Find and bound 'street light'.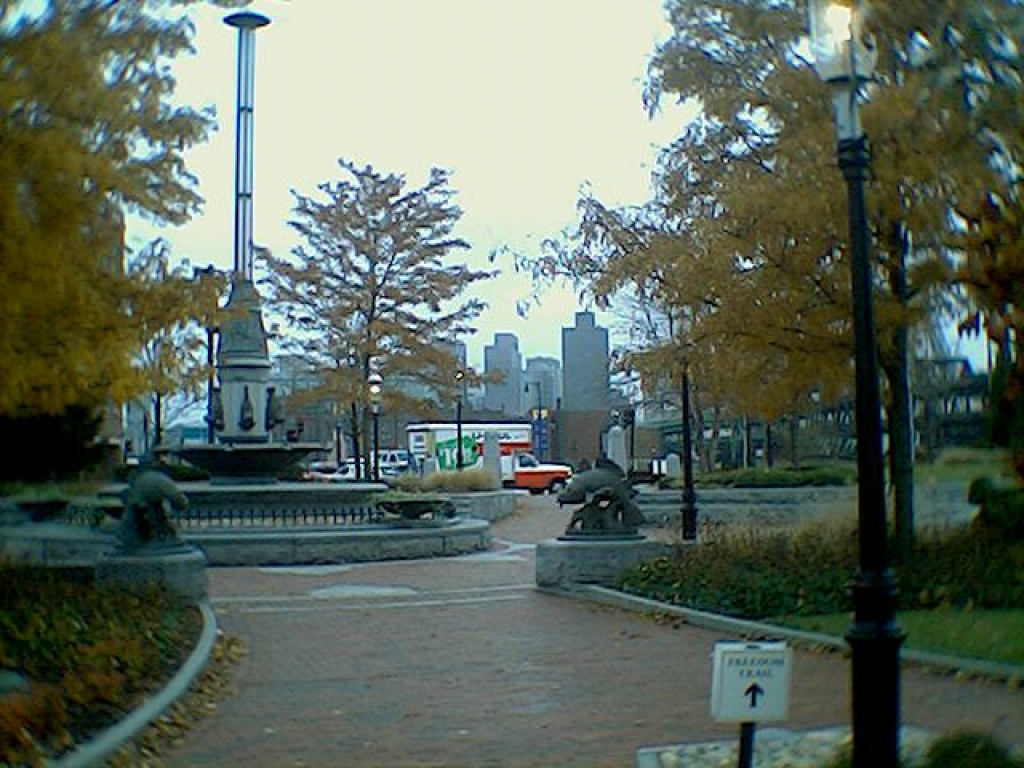
Bound: pyautogui.locateOnScreen(665, 289, 703, 550).
